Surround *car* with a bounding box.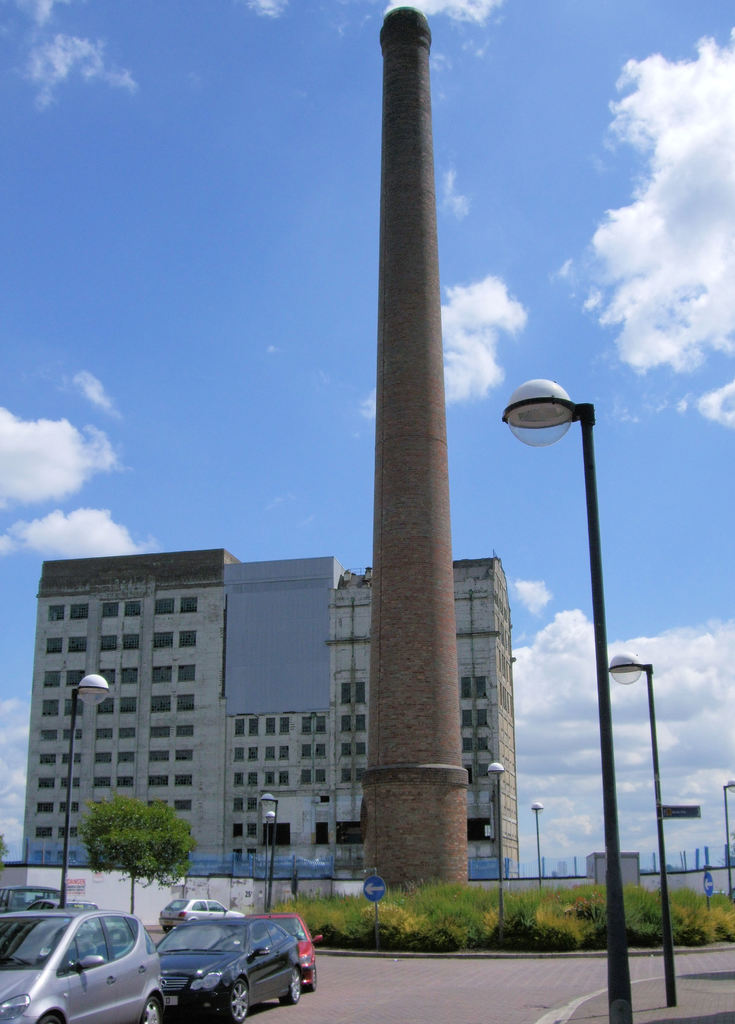
BBox(0, 907, 167, 1023).
